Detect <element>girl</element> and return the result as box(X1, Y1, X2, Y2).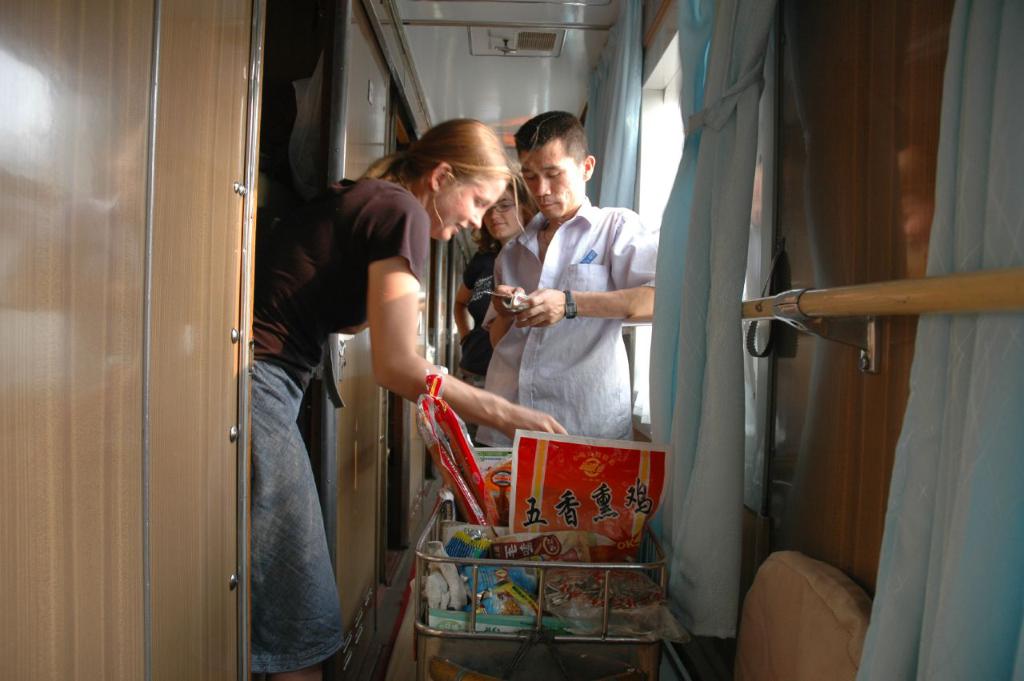
box(450, 177, 534, 443).
